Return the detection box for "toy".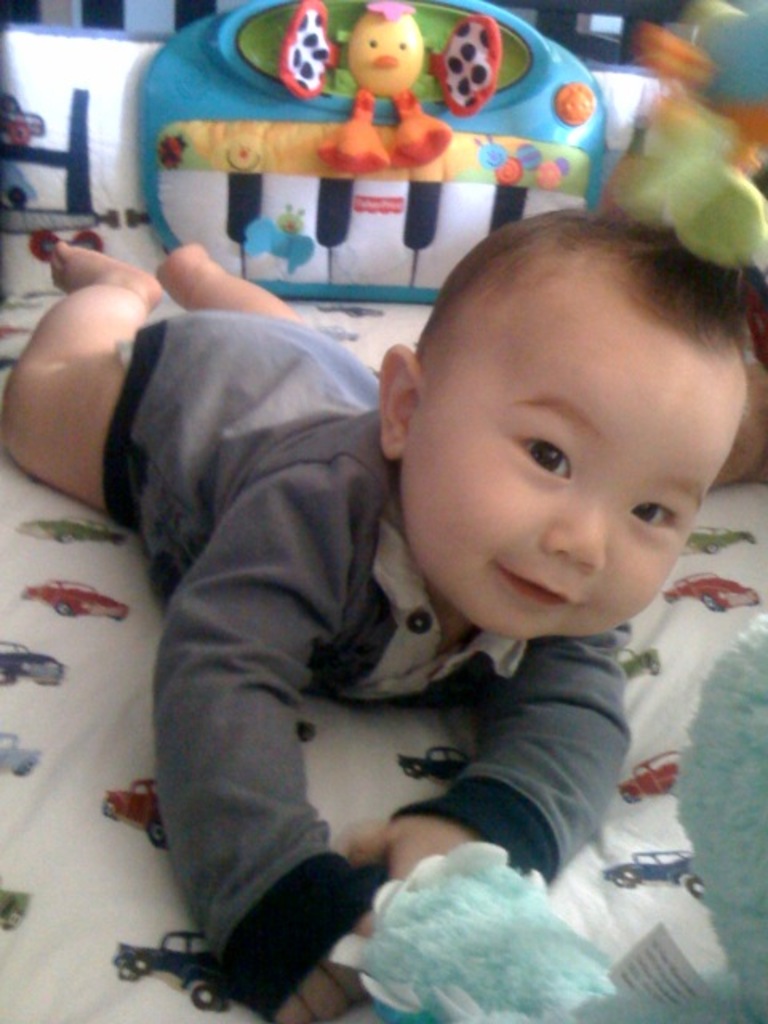
x1=298 y1=720 x2=314 y2=744.
